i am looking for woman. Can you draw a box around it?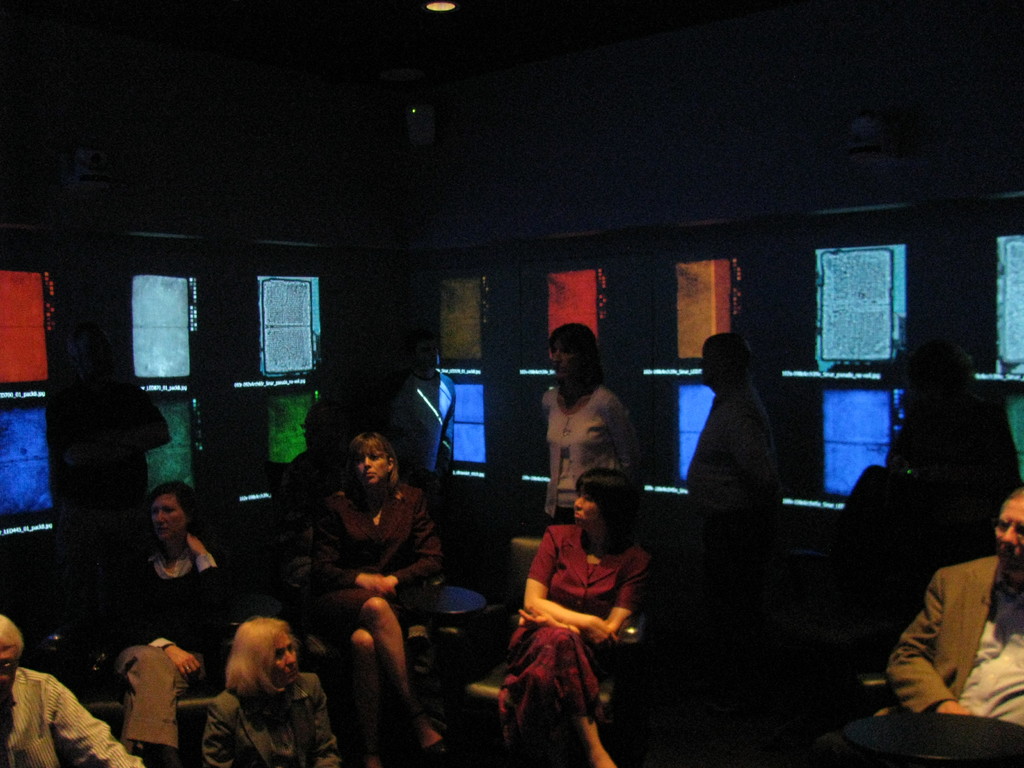
Sure, the bounding box is 541:326:643:524.
